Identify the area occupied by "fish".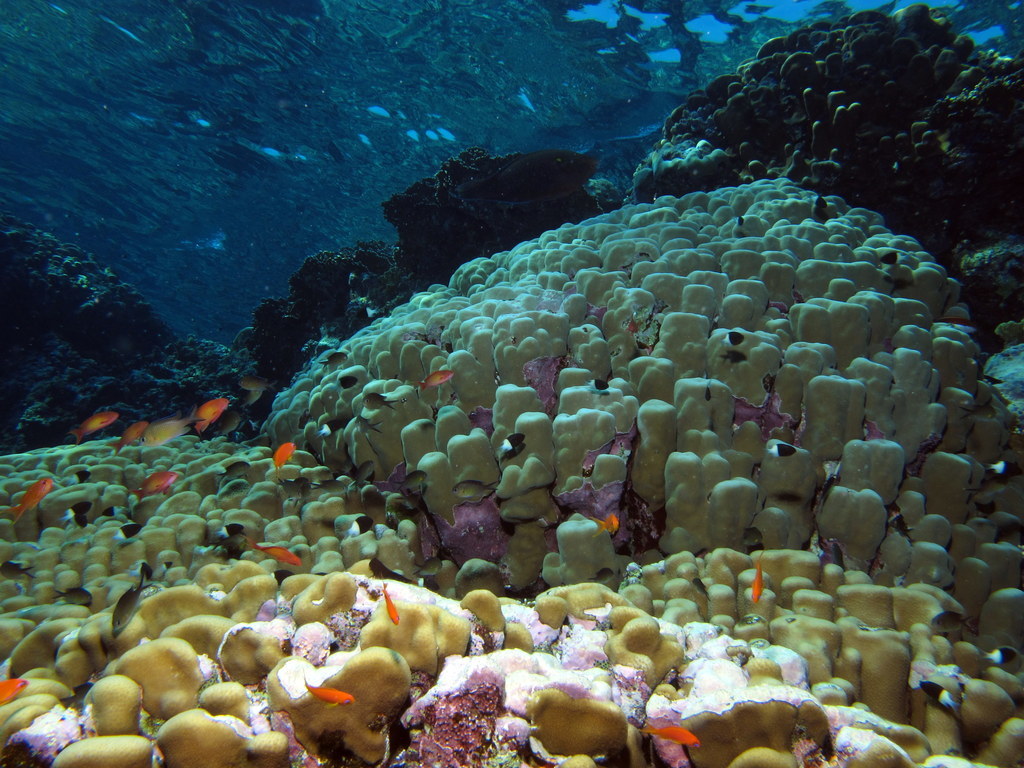
Area: x1=320 y1=350 x2=349 y2=370.
